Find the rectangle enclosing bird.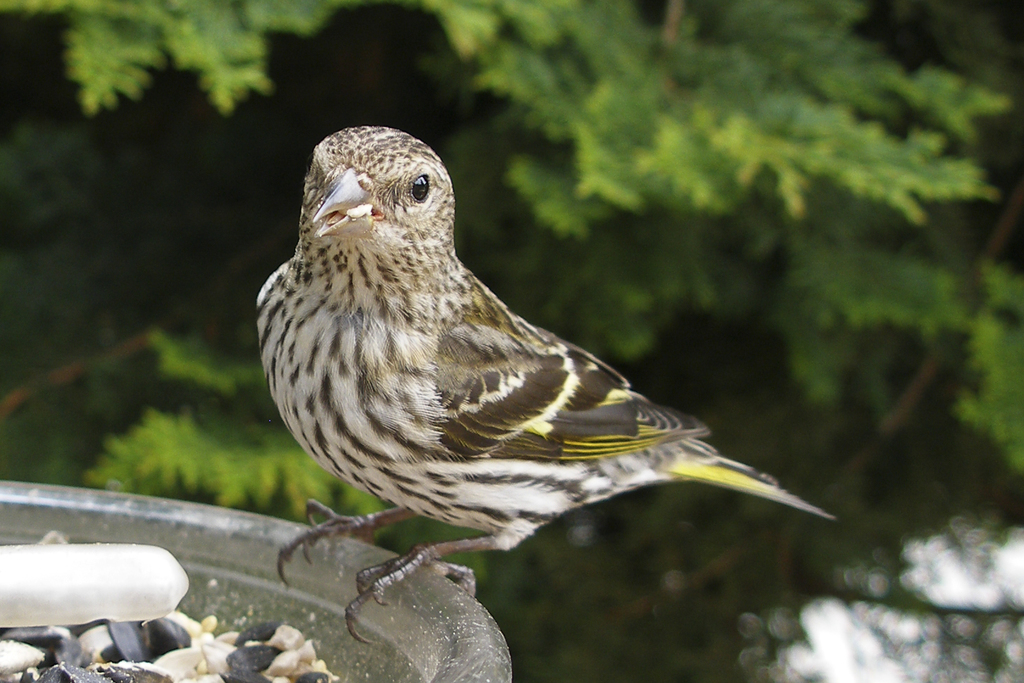
[223, 144, 812, 584].
